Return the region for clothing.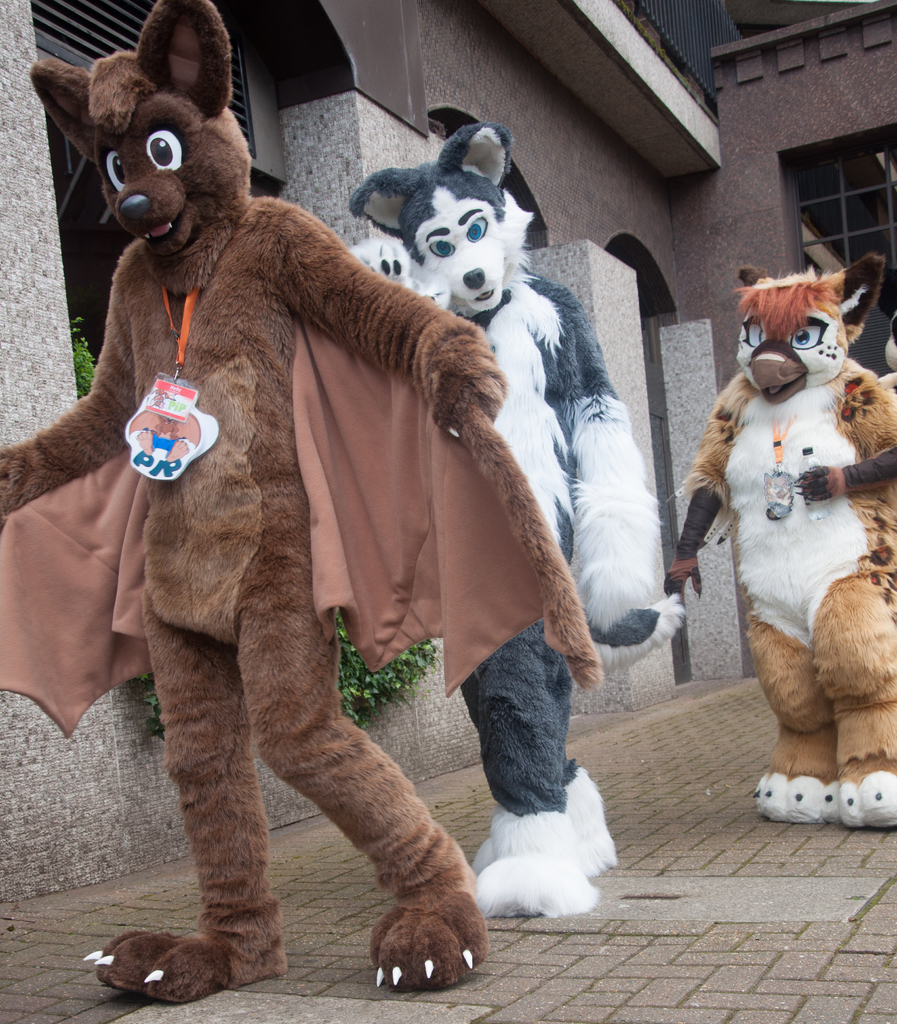
detection(61, 159, 481, 996).
